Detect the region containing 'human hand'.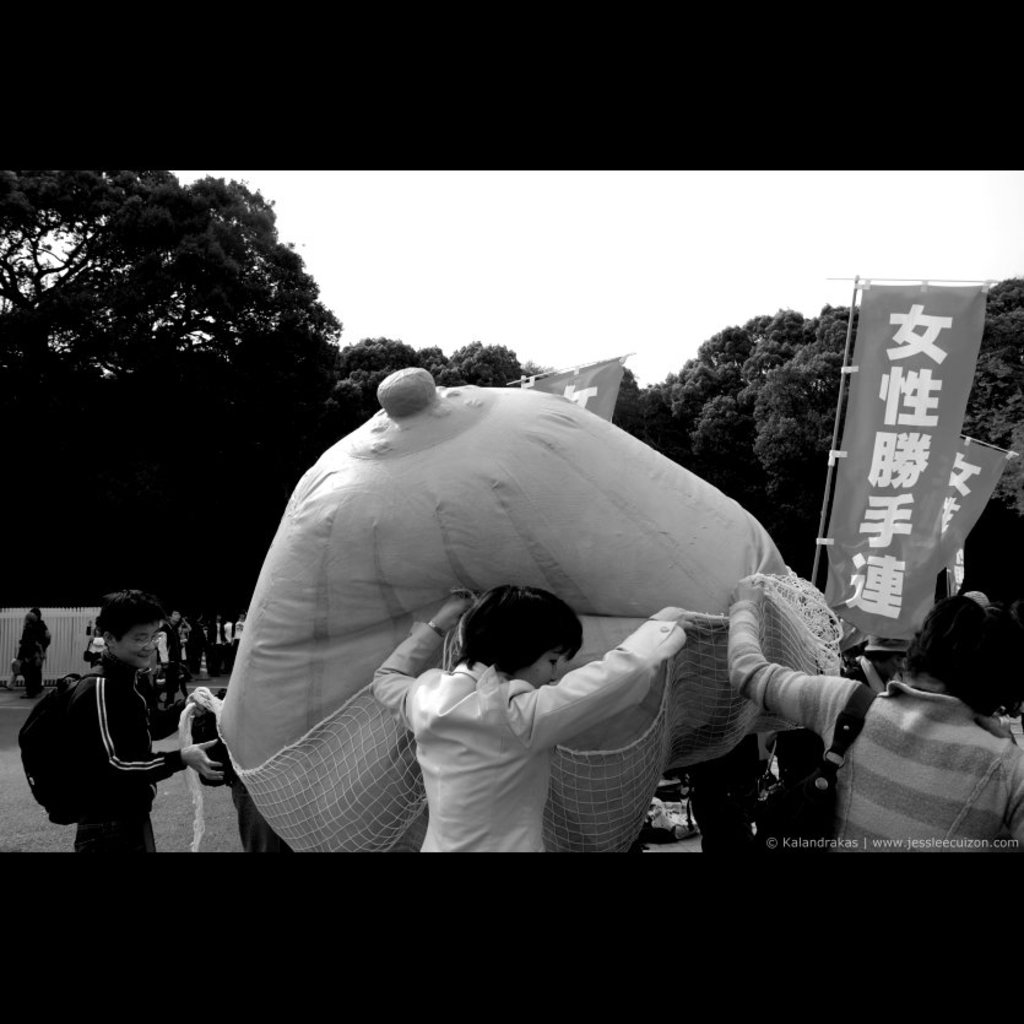
727,575,770,608.
